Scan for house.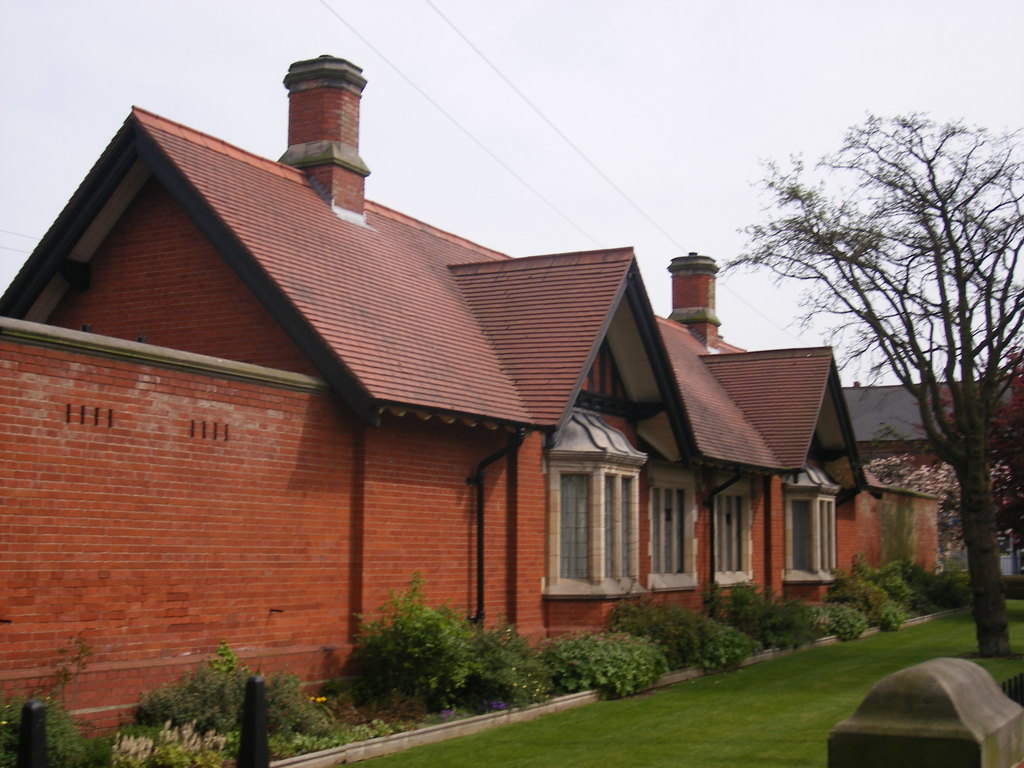
Scan result: rect(0, 48, 947, 743).
